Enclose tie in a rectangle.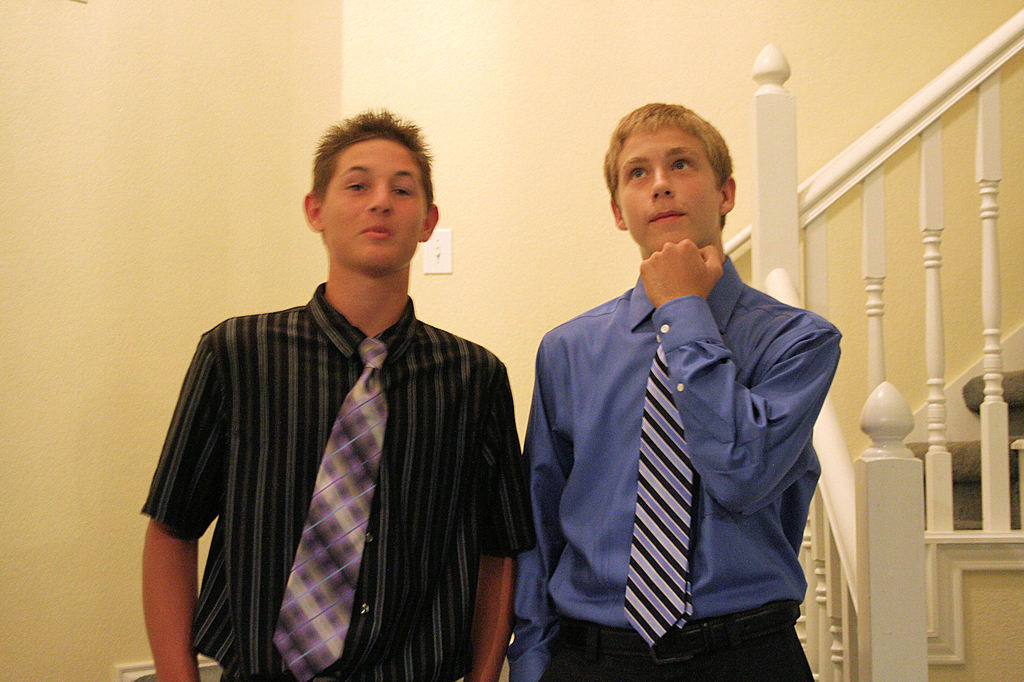
BBox(620, 338, 700, 651).
